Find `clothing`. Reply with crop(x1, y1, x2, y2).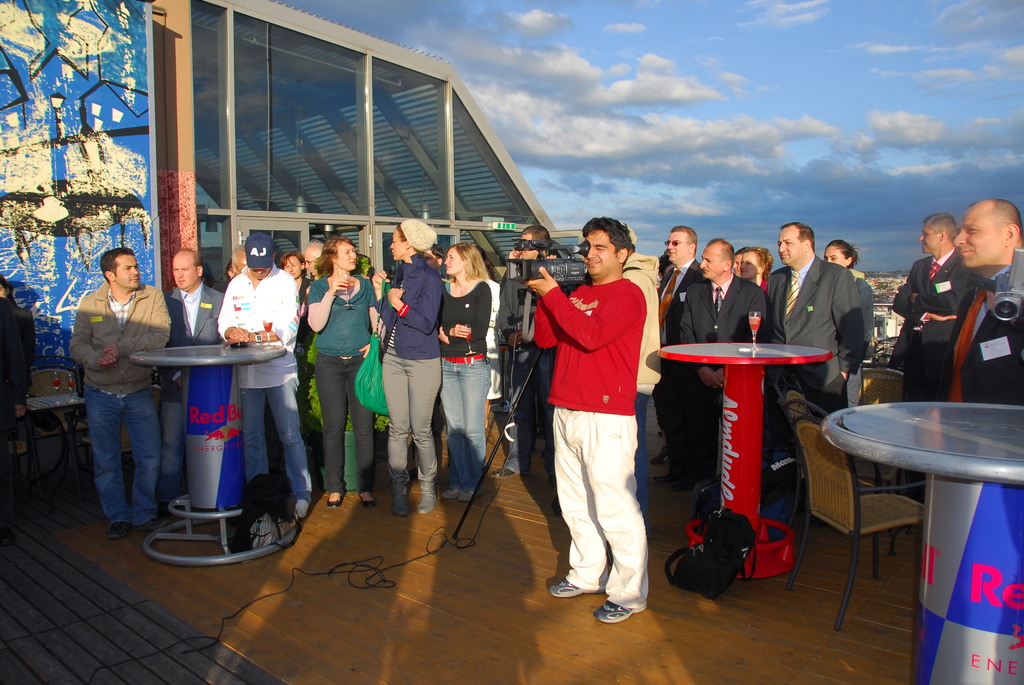
crop(961, 263, 1023, 369).
